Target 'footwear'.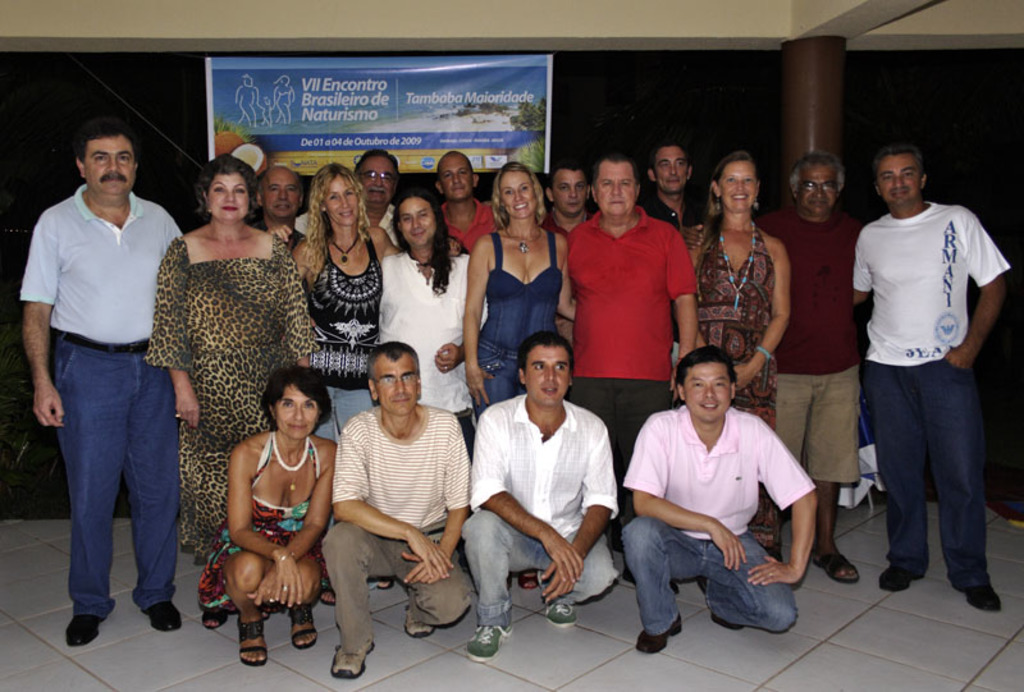
Target region: select_region(521, 573, 540, 587).
